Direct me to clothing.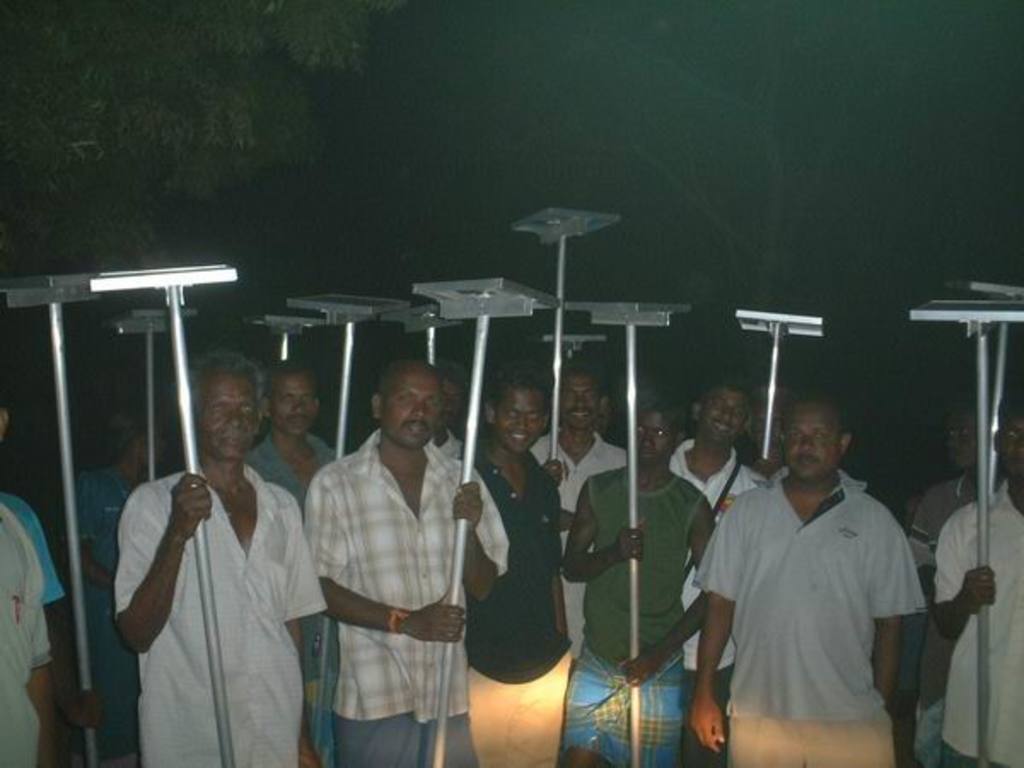
Direction: [309,439,517,766].
